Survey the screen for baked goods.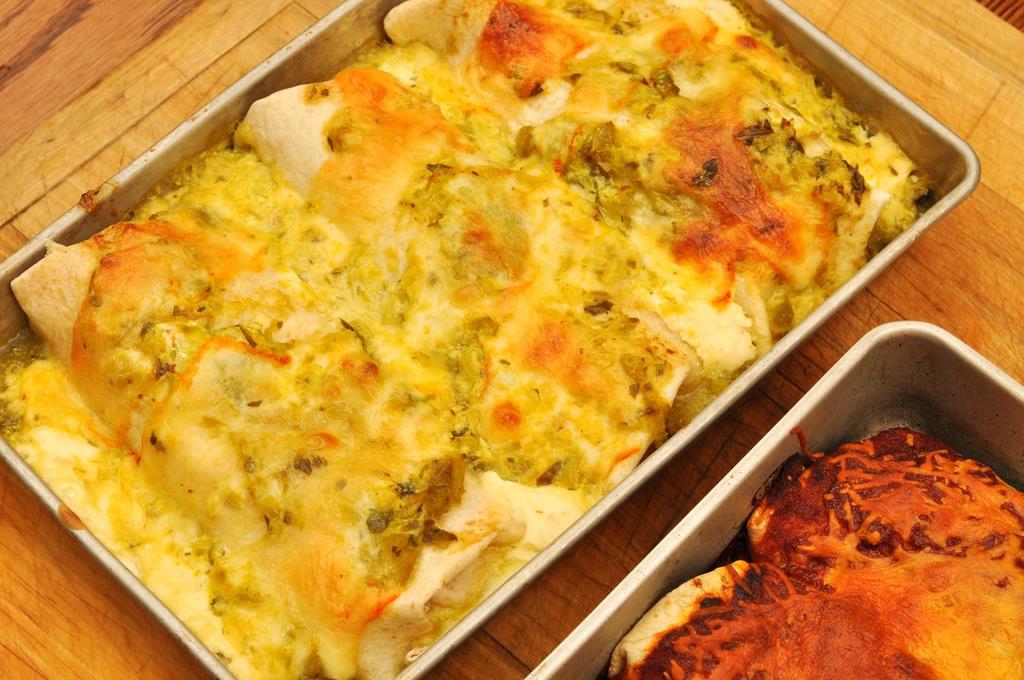
Survey found: crop(598, 426, 1023, 679).
